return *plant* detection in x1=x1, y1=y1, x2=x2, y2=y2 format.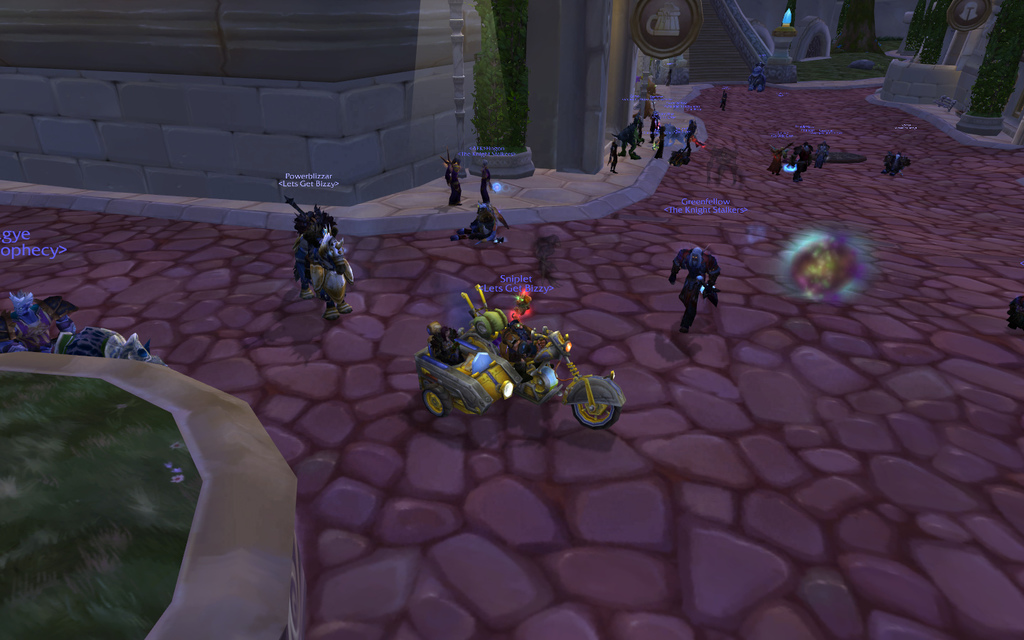
x1=0, y1=376, x2=203, y2=639.
